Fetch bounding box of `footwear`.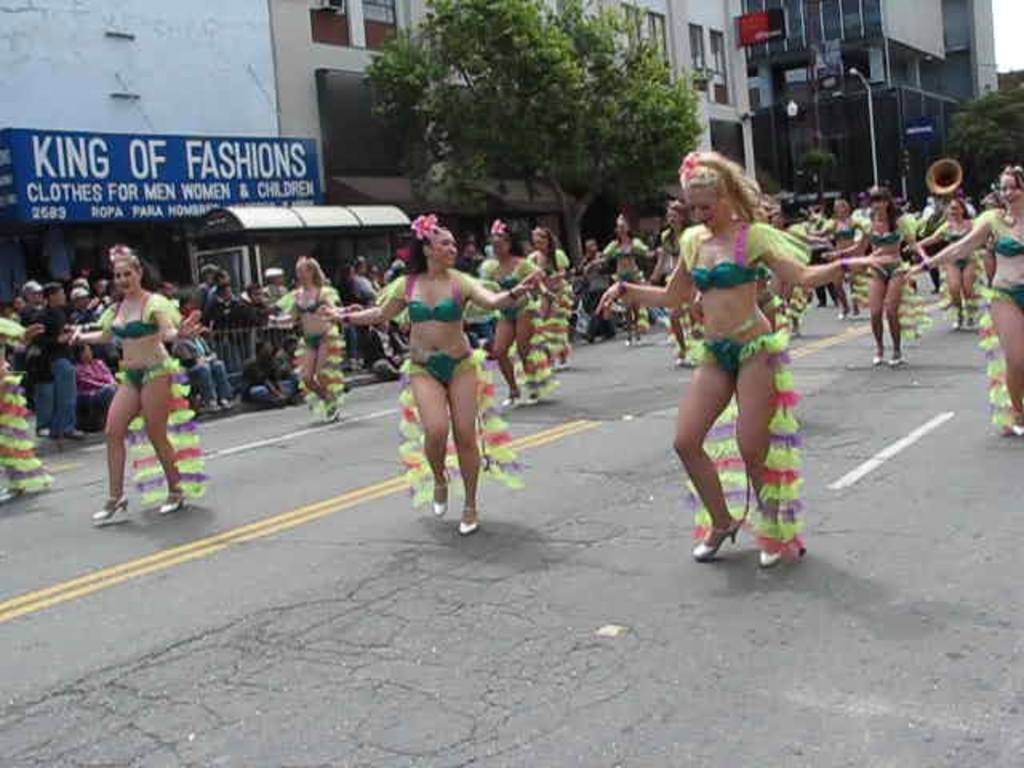
Bbox: bbox=[890, 352, 902, 368].
